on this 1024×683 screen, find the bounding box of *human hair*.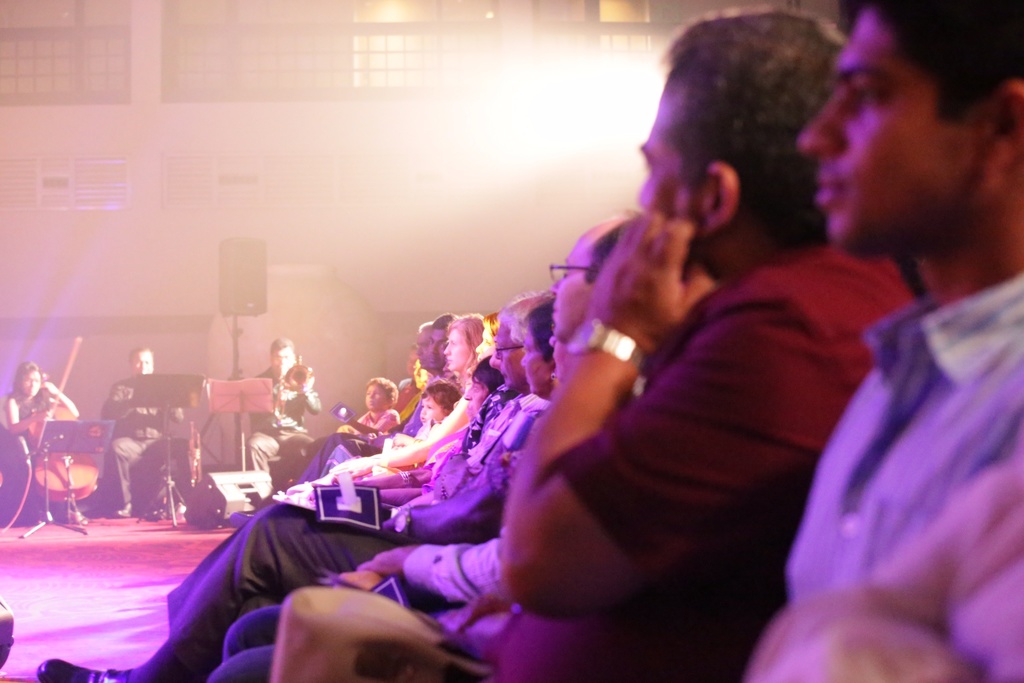
Bounding box: region(270, 336, 296, 358).
